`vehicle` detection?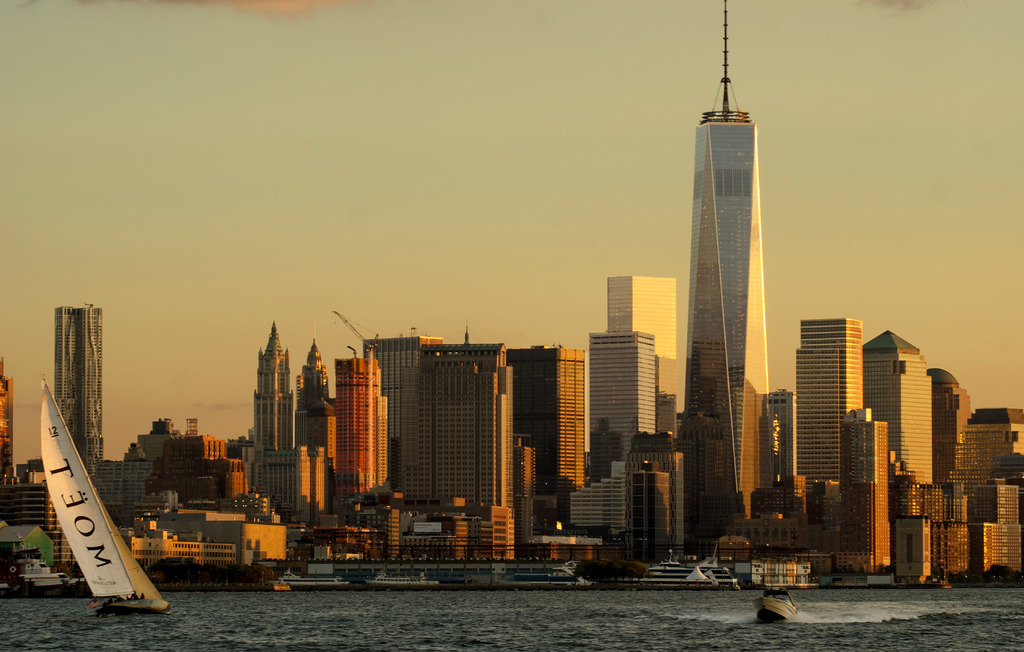
[x1=365, y1=569, x2=438, y2=589]
